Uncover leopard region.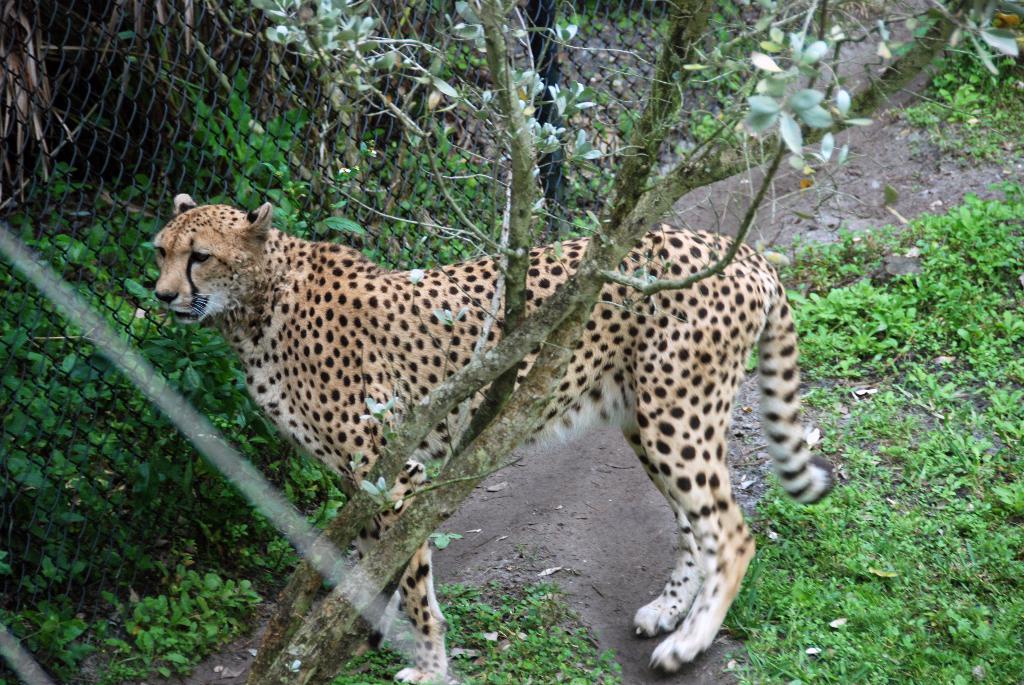
Uncovered: {"x1": 152, "y1": 196, "x2": 836, "y2": 684}.
